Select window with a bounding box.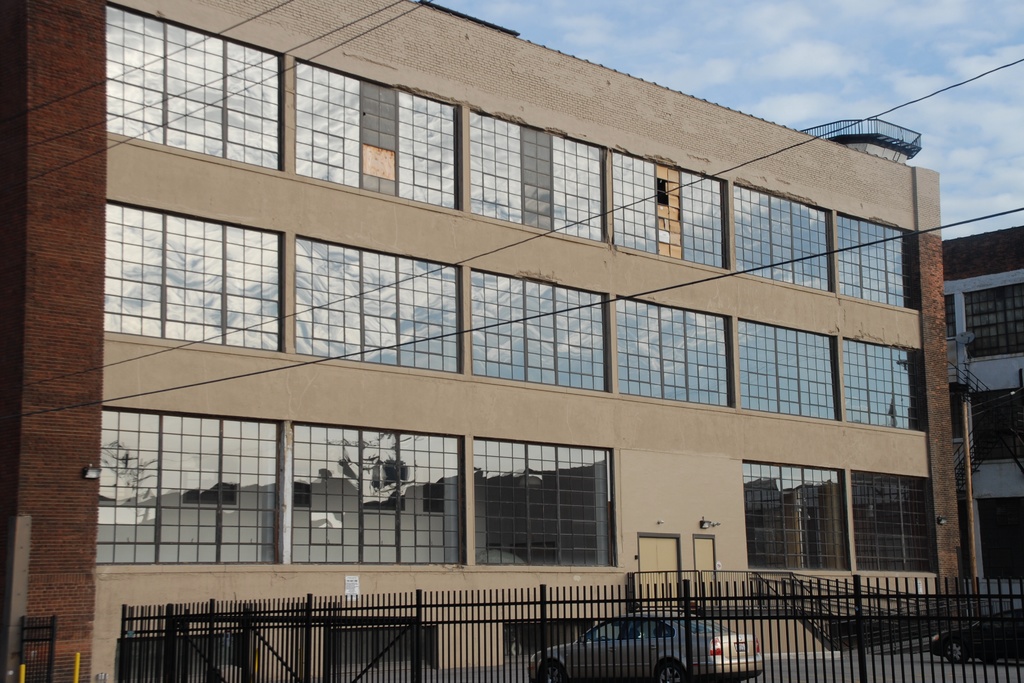
region(968, 276, 1023, 360).
